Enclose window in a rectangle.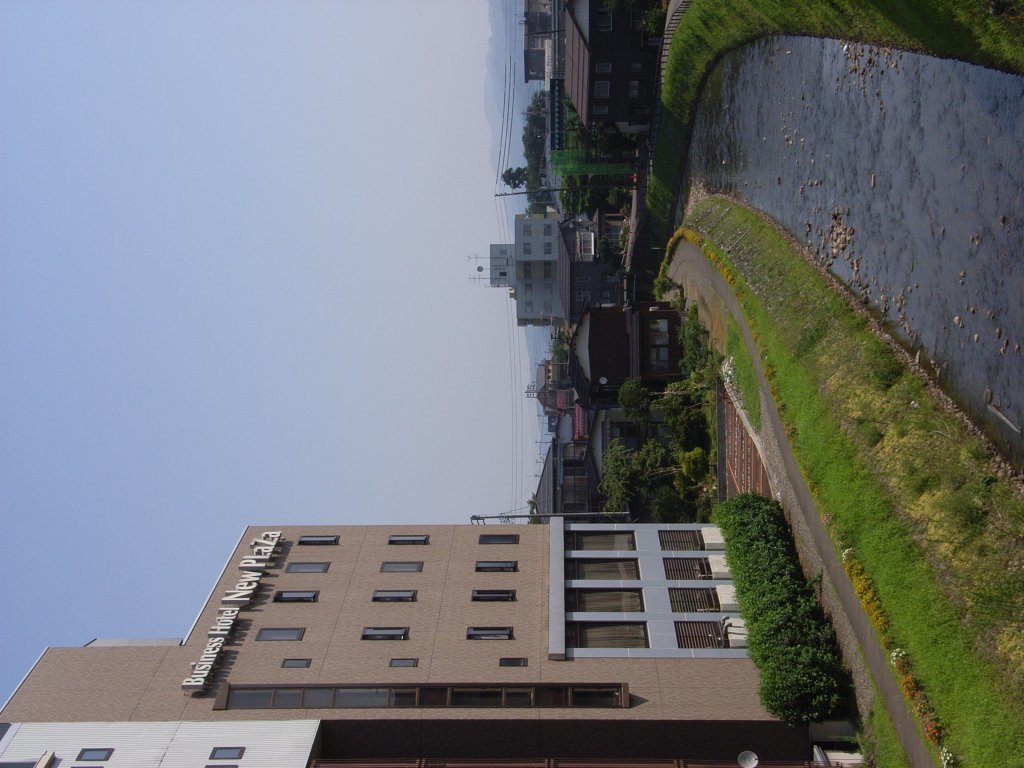
select_region(496, 653, 525, 668).
